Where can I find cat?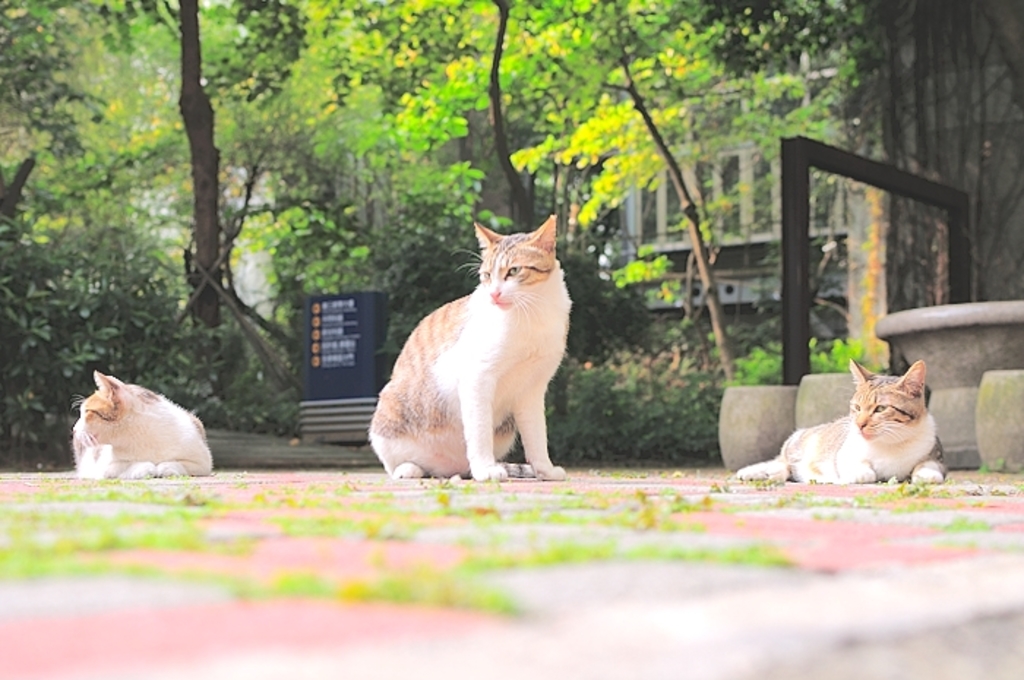
You can find it at box(726, 357, 946, 486).
